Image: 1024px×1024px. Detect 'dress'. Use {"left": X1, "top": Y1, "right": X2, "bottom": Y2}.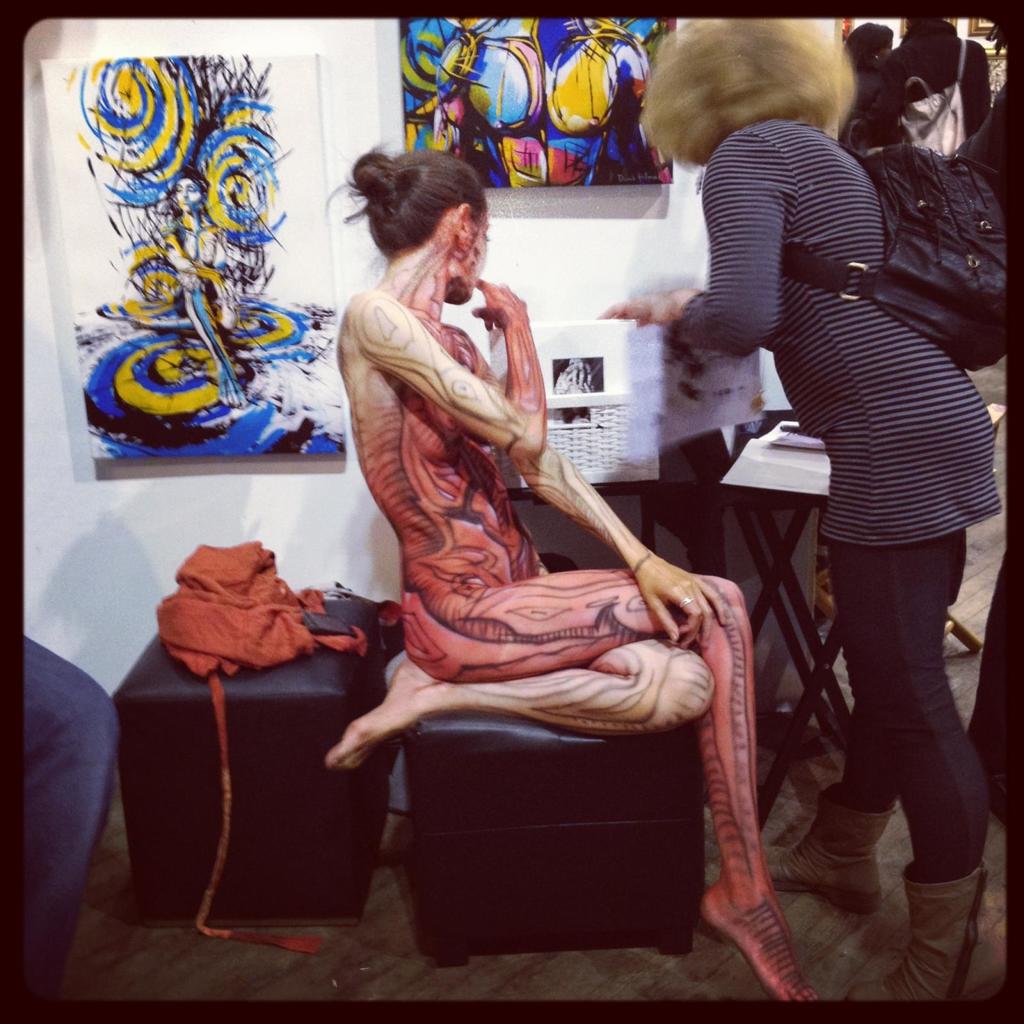
{"left": 317, "top": 263, "right": 712, "bottom": 893}.
